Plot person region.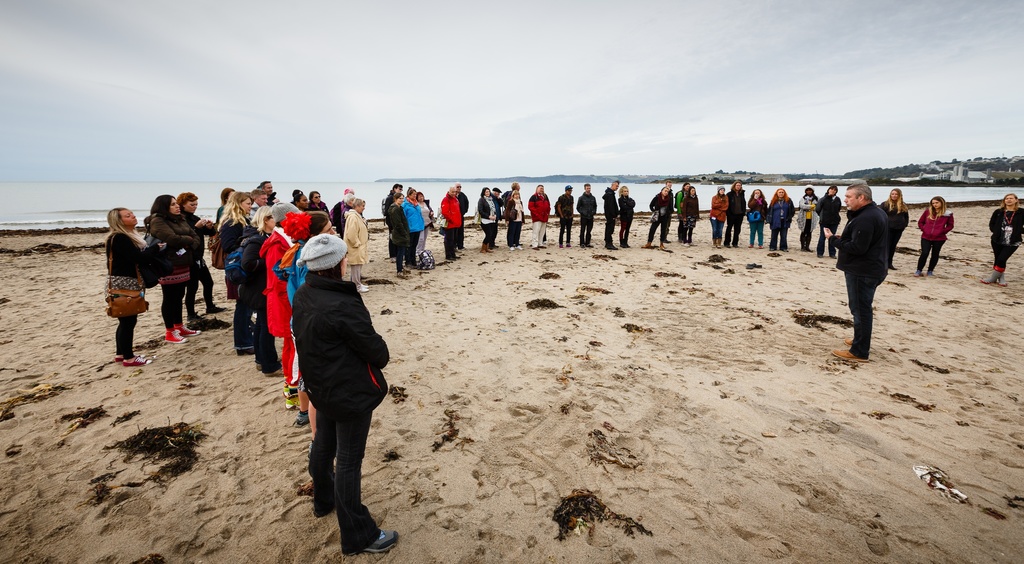
Plotted at Rect(762, 186, 795, 244).
